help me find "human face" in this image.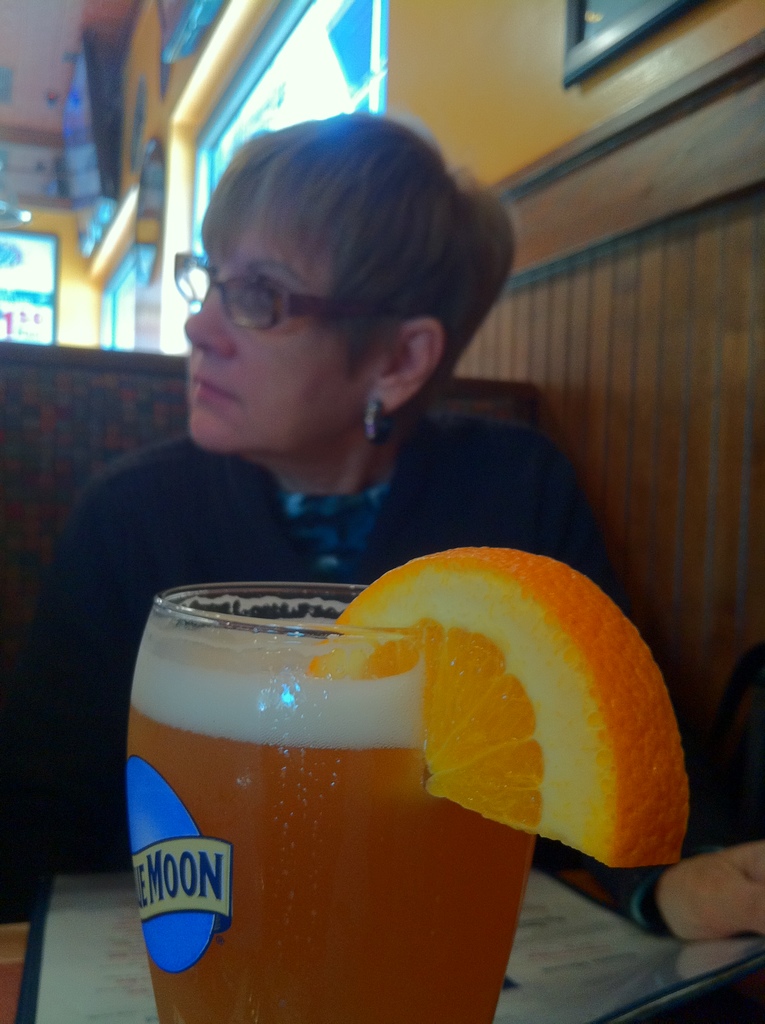
Found it: locate(185, 215, 380, 449).
